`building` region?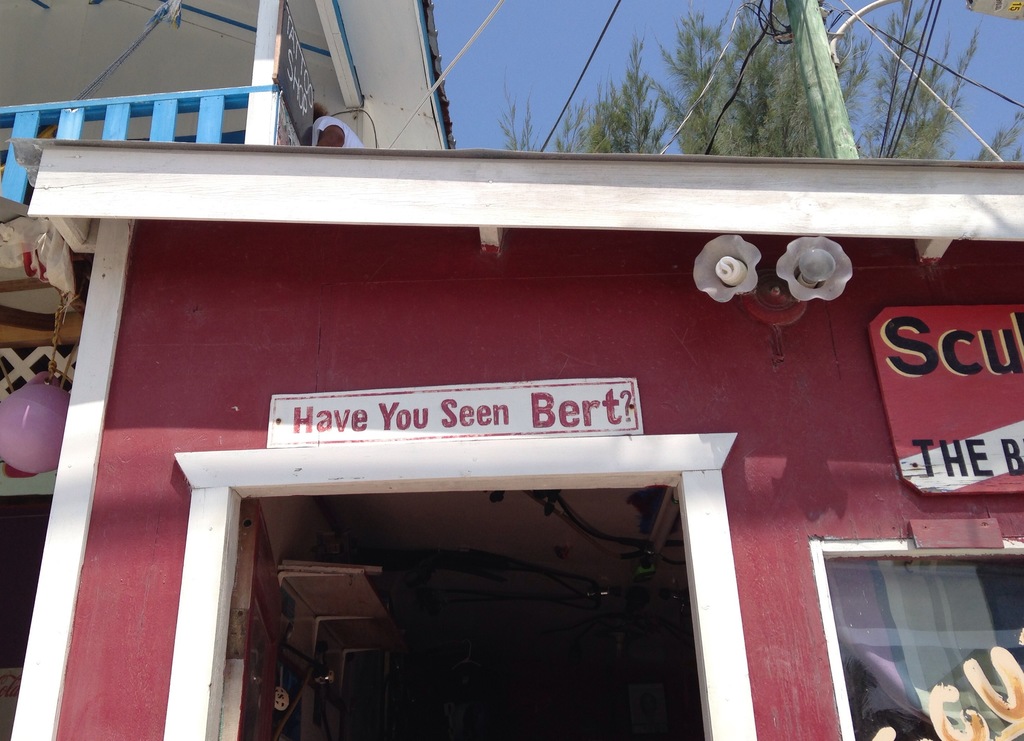
x1=0 y1=1 x2=1023 y2=740
